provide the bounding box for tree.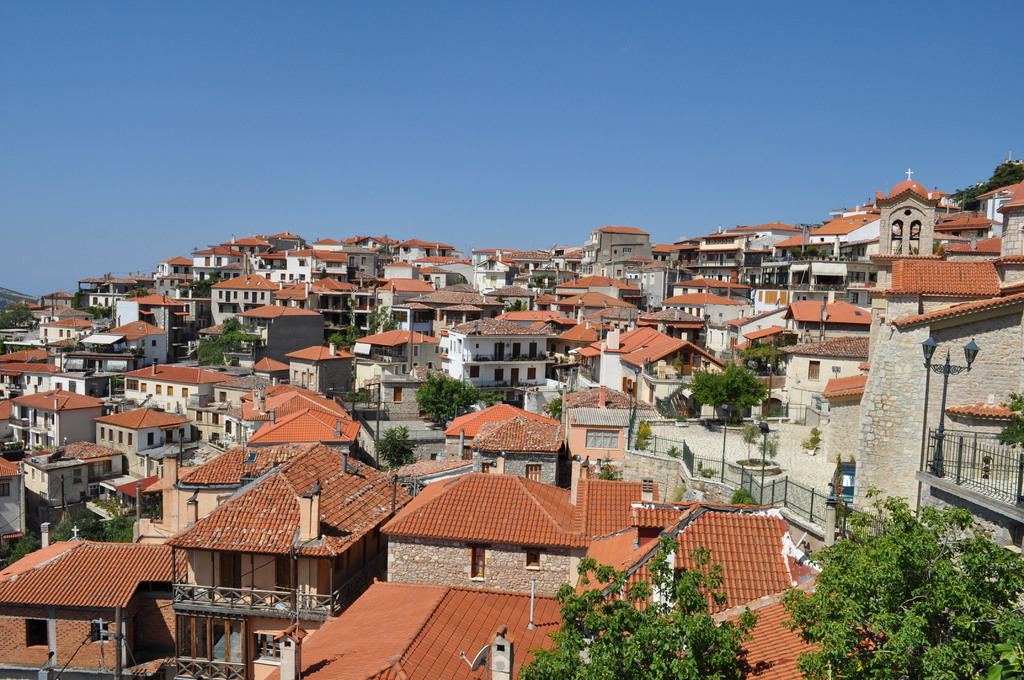
box(370, 307, 403, 339).
